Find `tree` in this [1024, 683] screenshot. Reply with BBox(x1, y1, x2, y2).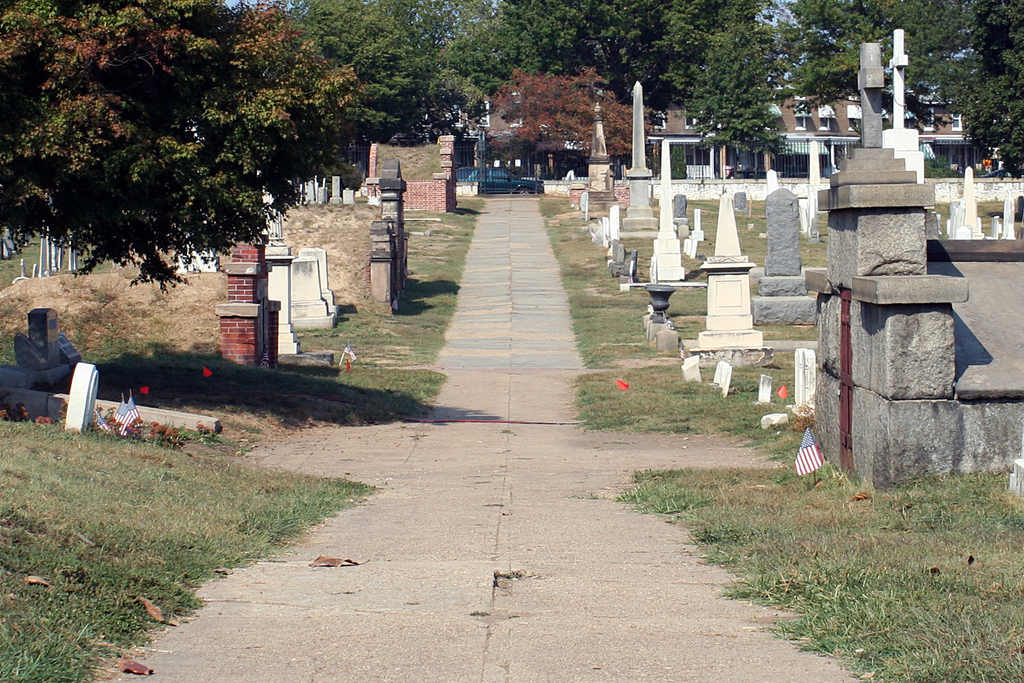
BBox(0, 0, 358, 301).
